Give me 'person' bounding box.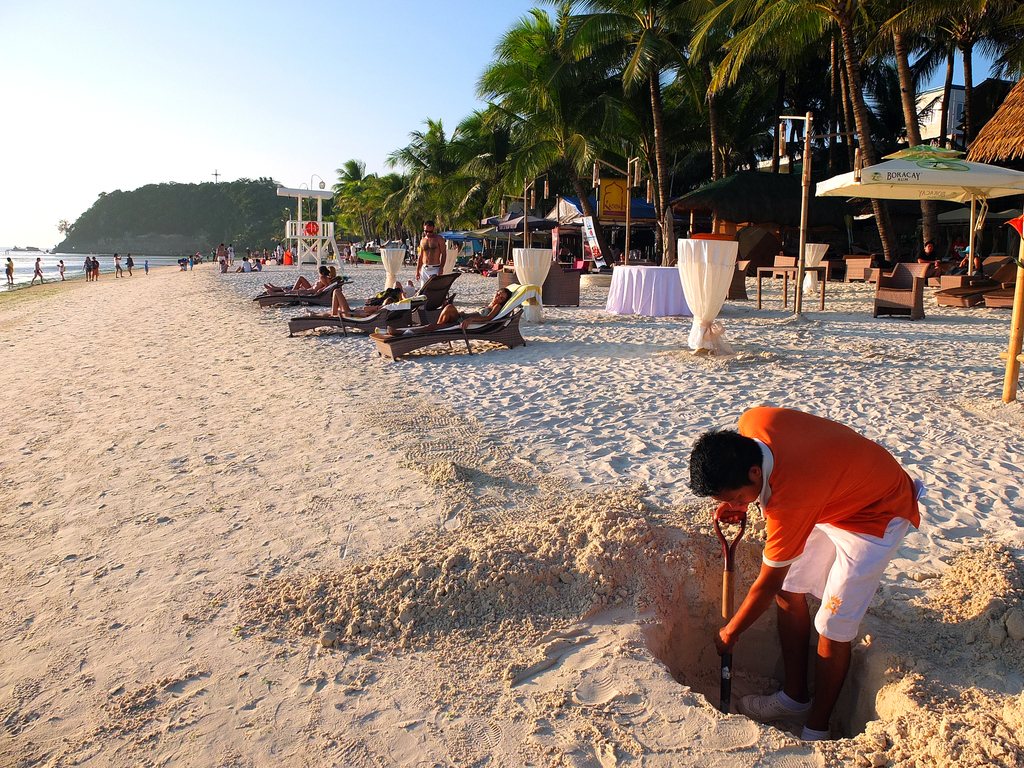
(left=81, top=253, right=92, bottom=282).
